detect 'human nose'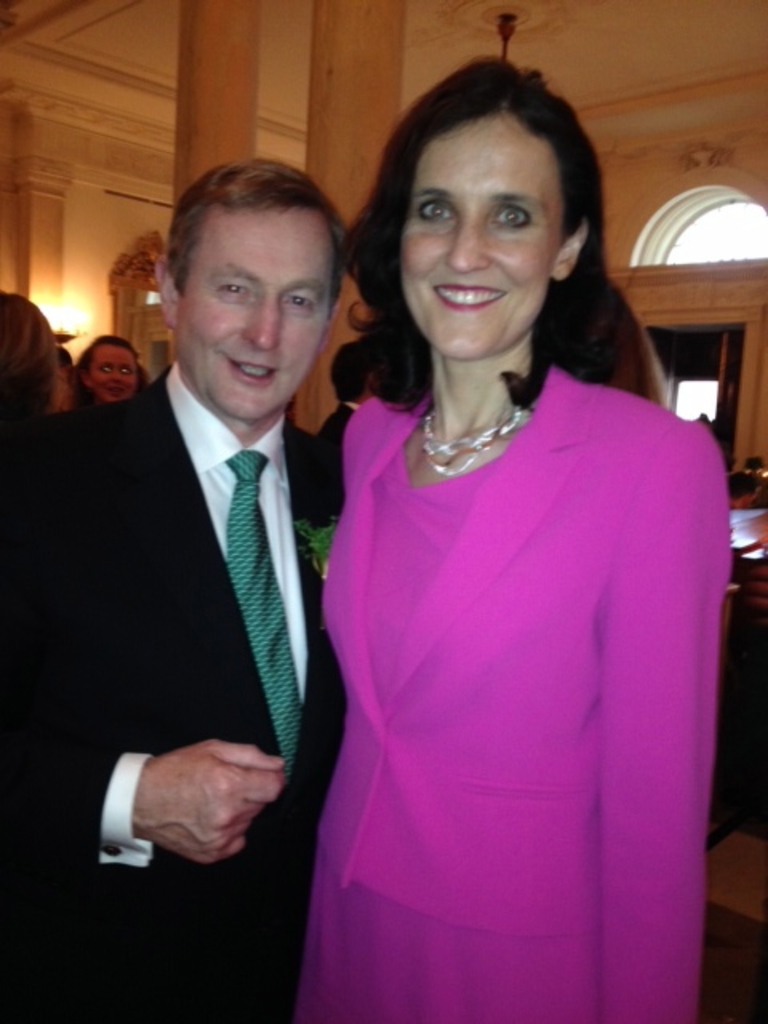
442, 218, 493, 270
